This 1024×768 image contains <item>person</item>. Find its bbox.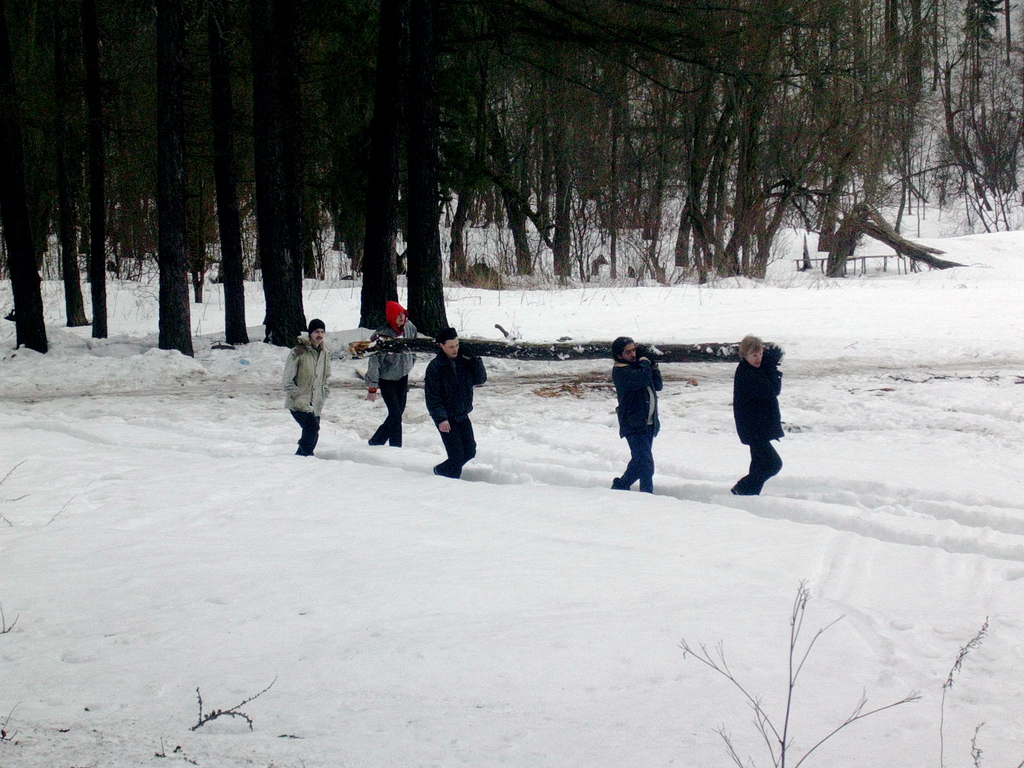
423/325/488/480.
